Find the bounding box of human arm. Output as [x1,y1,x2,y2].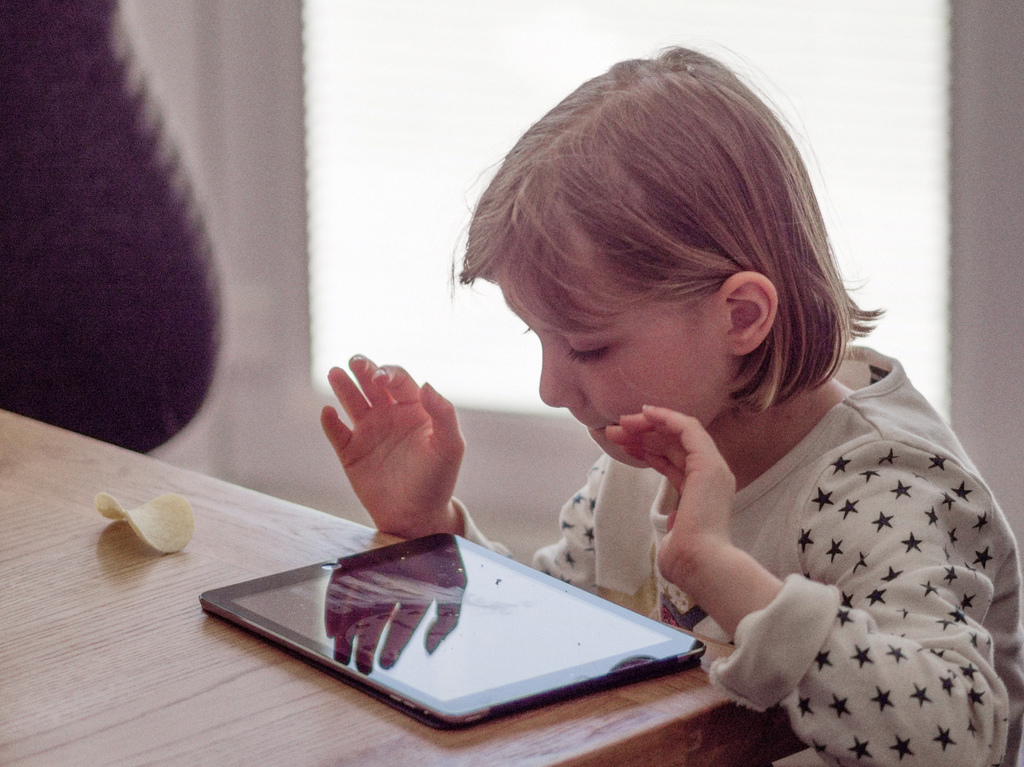
[318,346,644,615].
